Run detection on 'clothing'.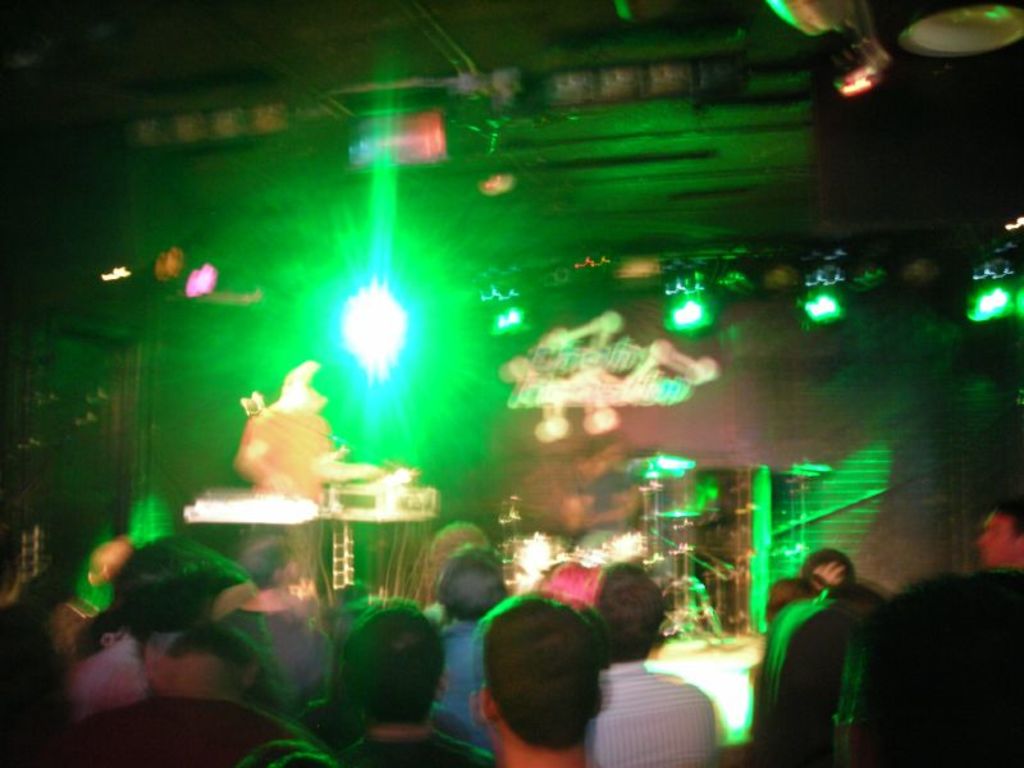
Result: <bbox>343, 724, 498, 767</bbox>.
